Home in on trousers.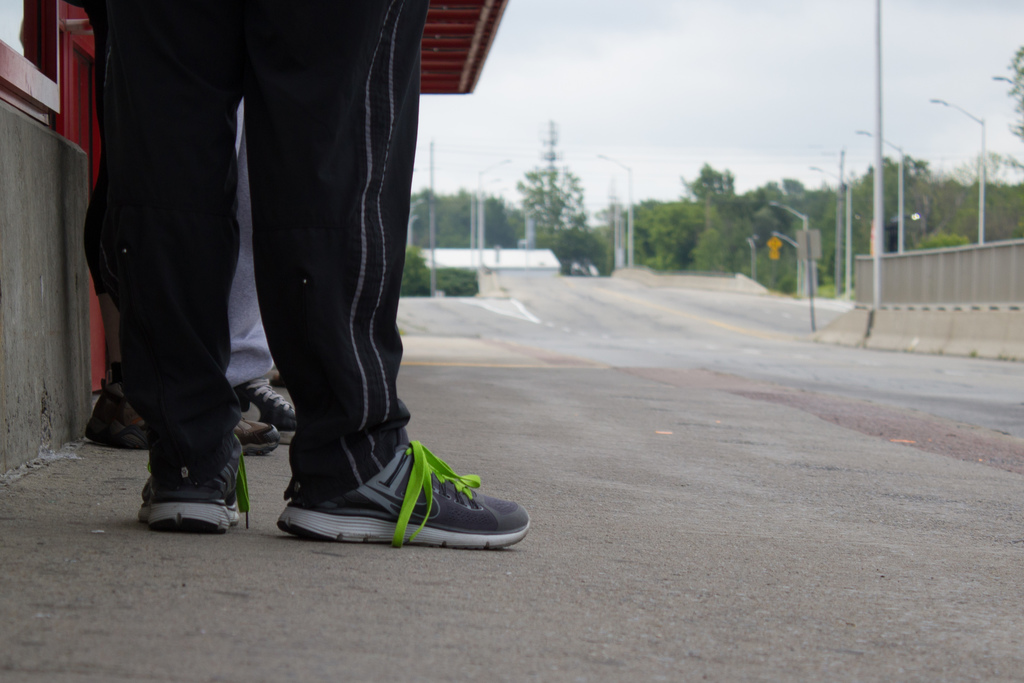
Homed in at (left=98, top=8, right=424, bottom=488).
